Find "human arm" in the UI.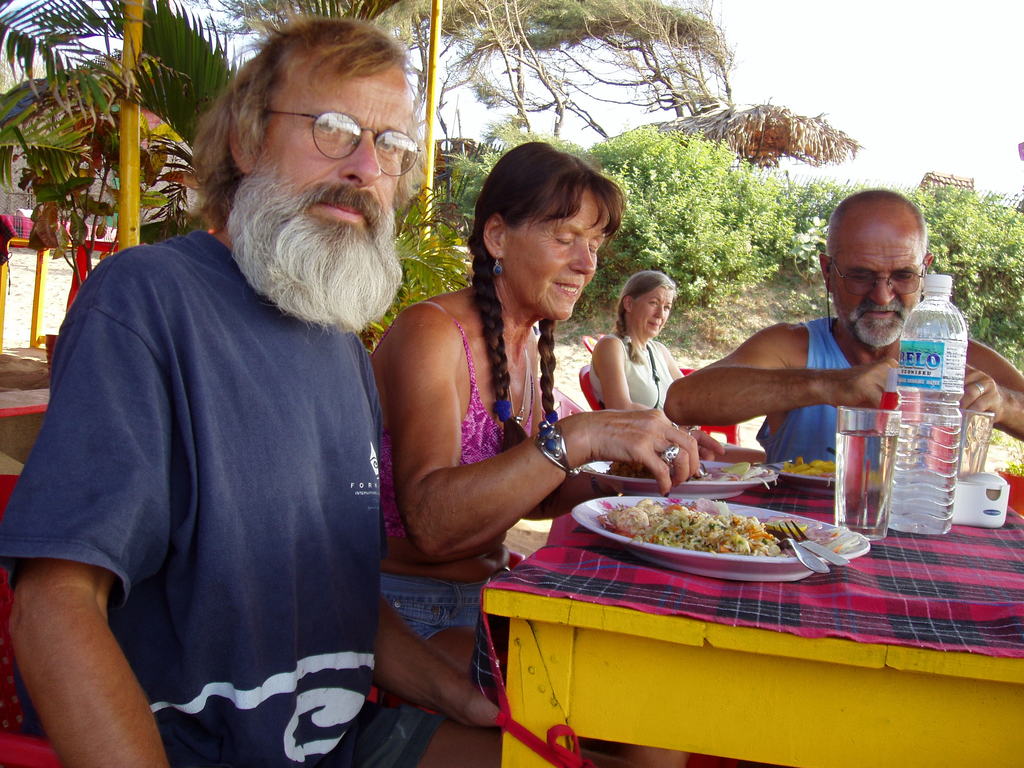
UI element at region(380, 303, 701, 569).
